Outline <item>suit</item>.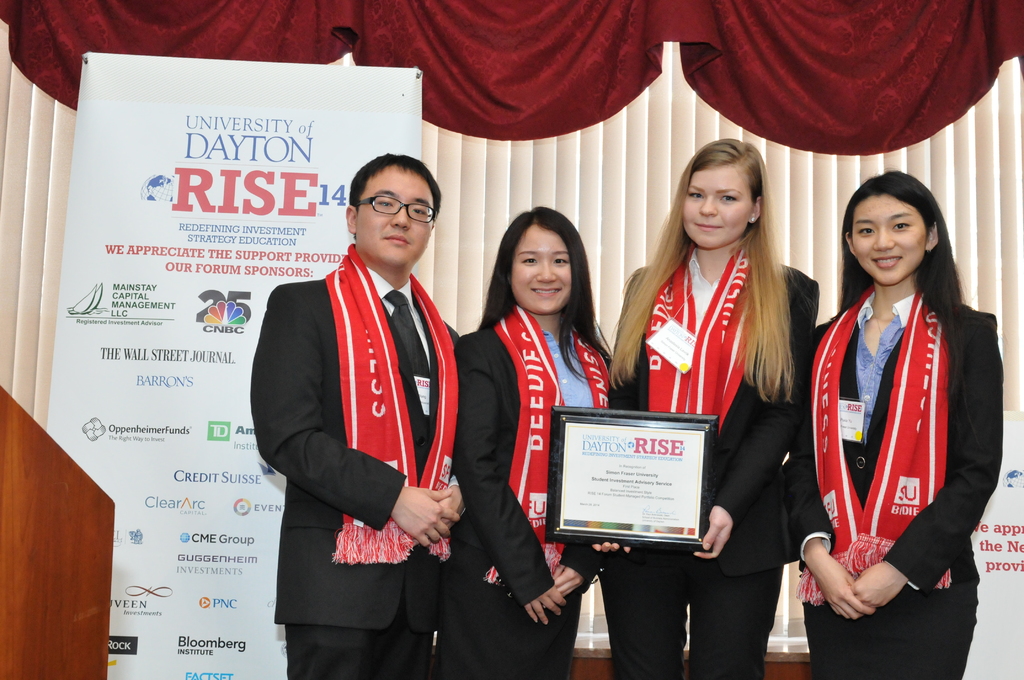
Outline: select_region(783, 279, 1004, 679).
